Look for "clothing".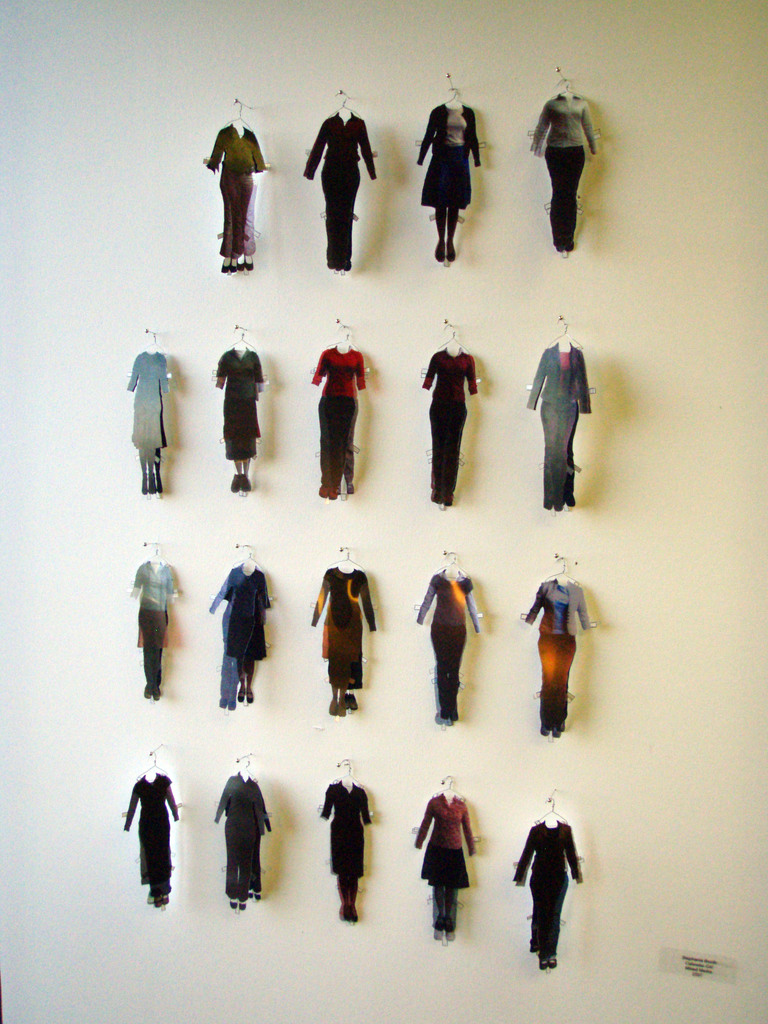
Found: locate(317, 777, 371, 882).
